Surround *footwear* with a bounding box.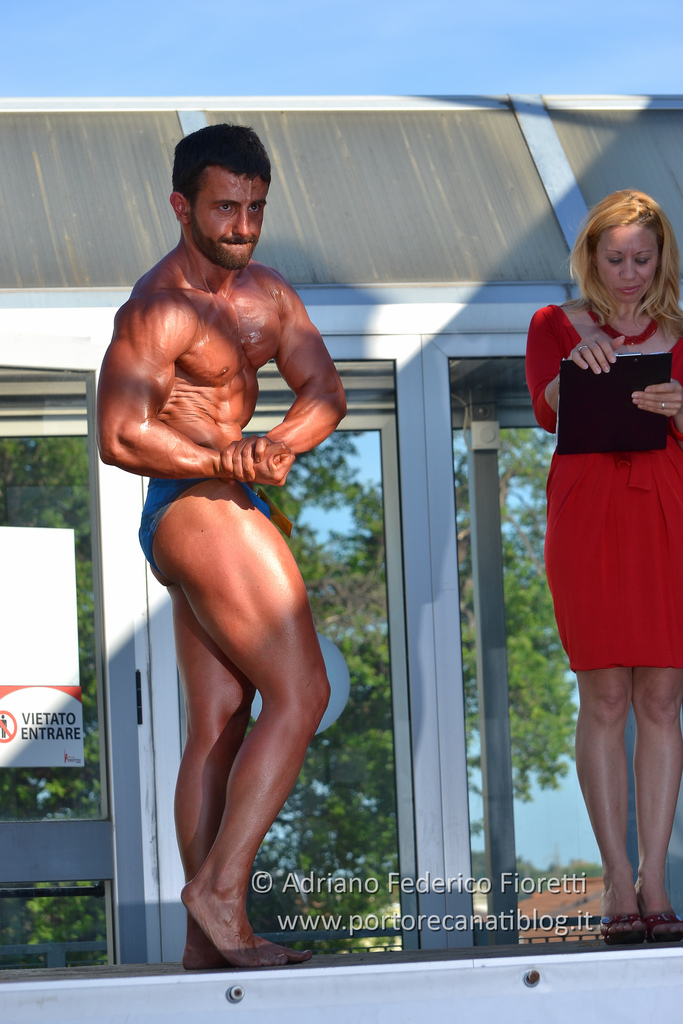
{"left": 600, "top": 906, "right": 646, "bottom": 941}.
